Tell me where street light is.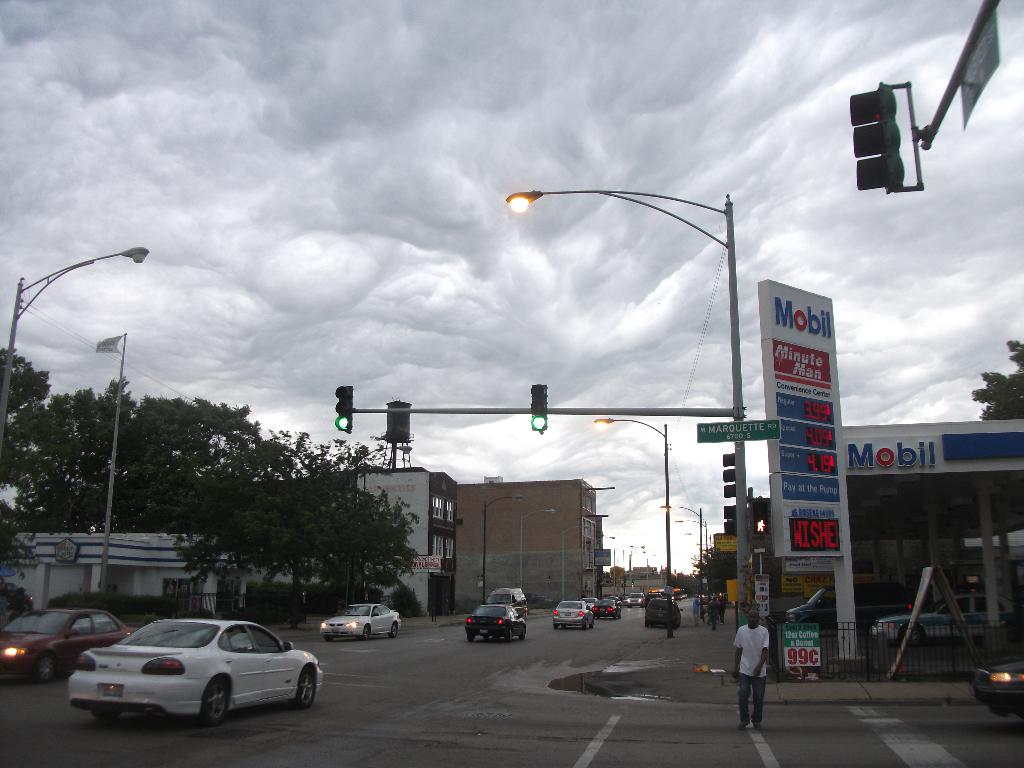
street light is at 590 529 611 591.
